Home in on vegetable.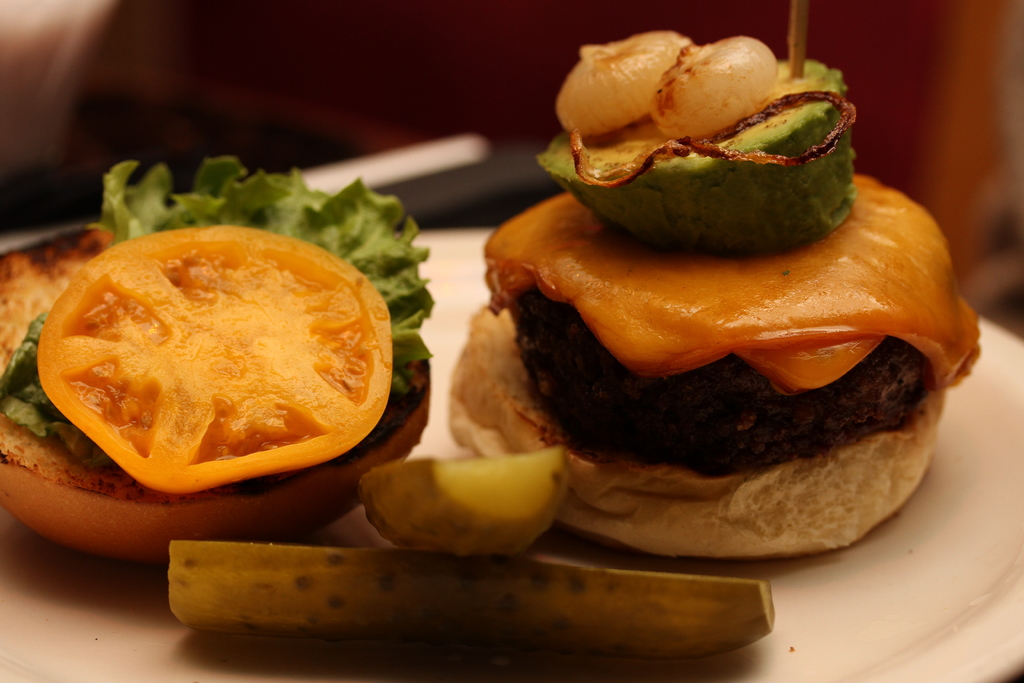
Homed in at bbox=(646, 34, 776, 126).
